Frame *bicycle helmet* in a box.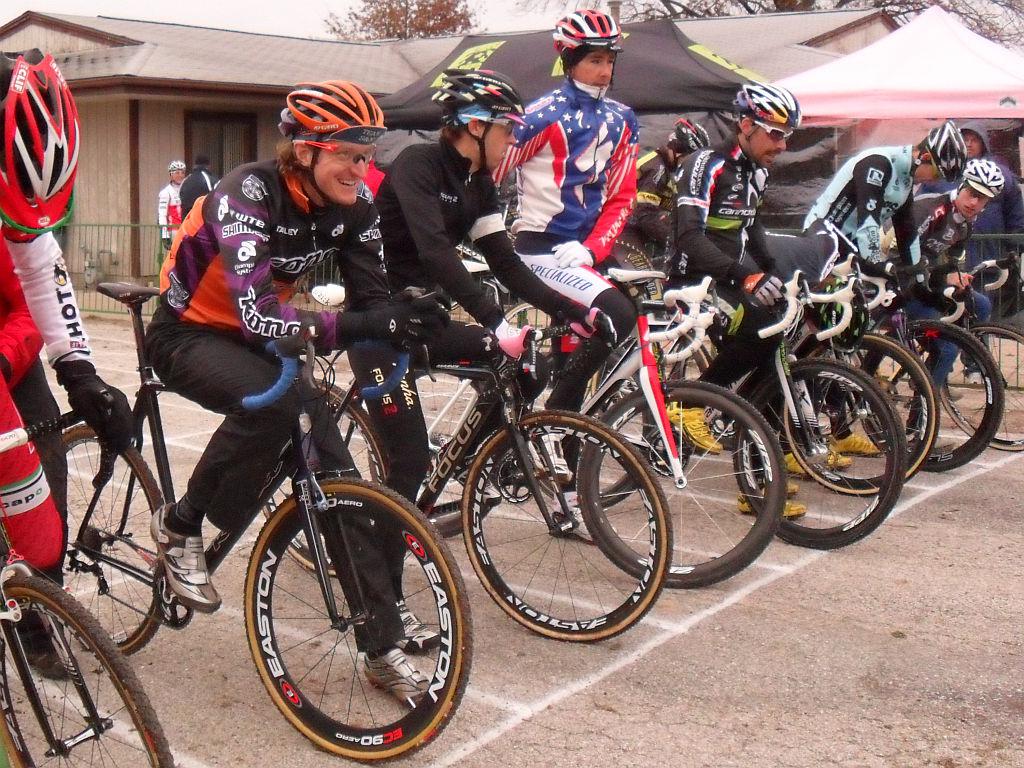
(x1=952, y1=160, x2=999, y2=189).
